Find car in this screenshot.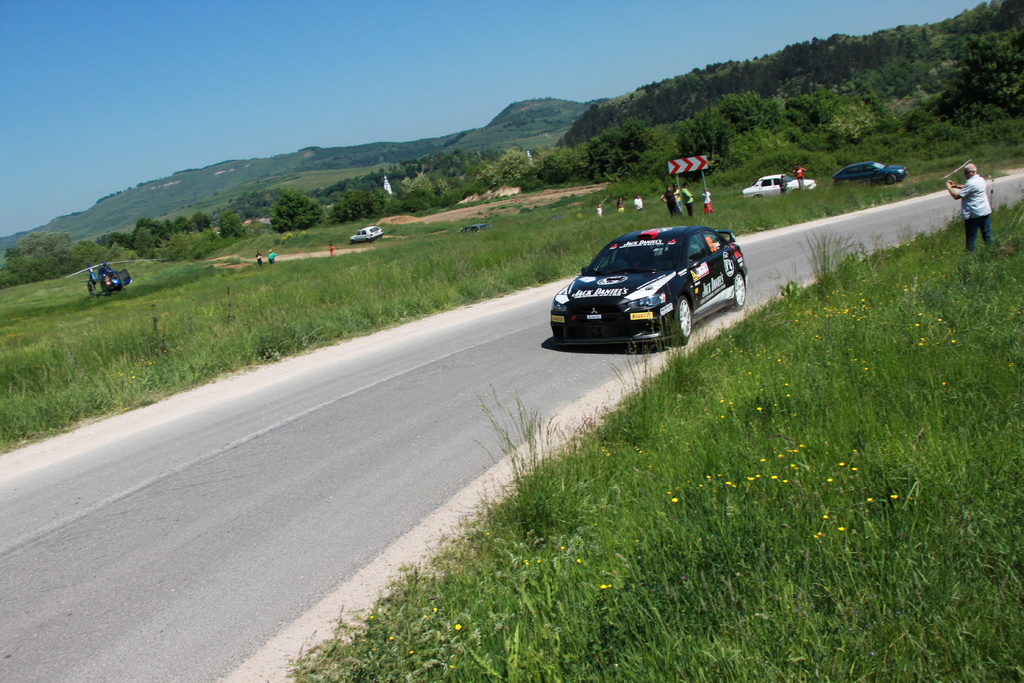
The bounding box for car is Rect(552, 202, 761, 351).
